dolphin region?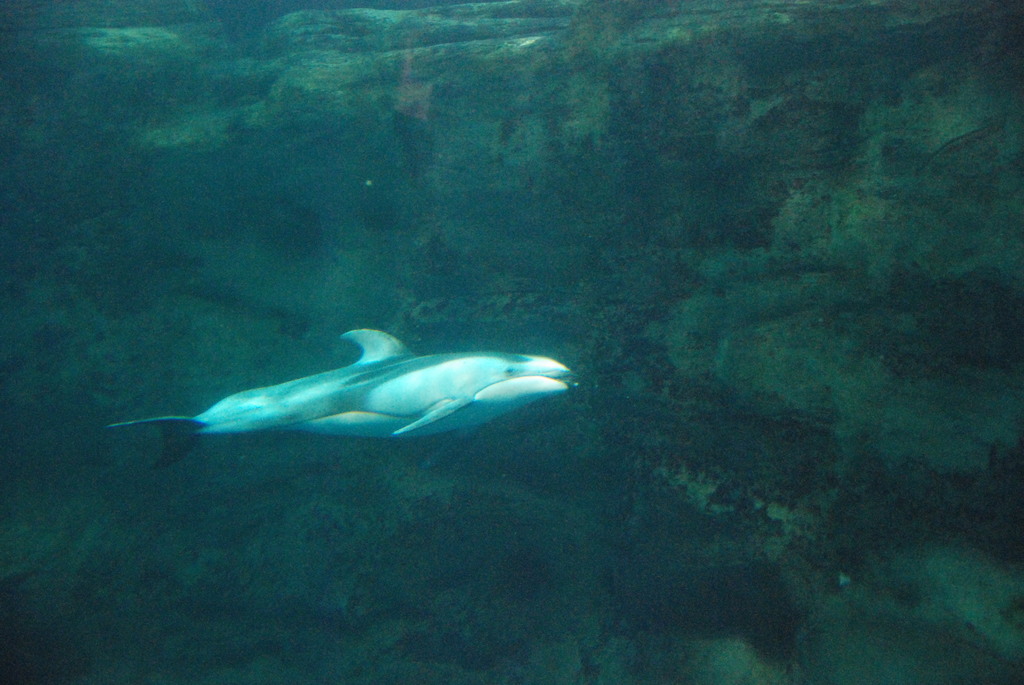
(x1=106, y1=323, x2=580, y2=479)
